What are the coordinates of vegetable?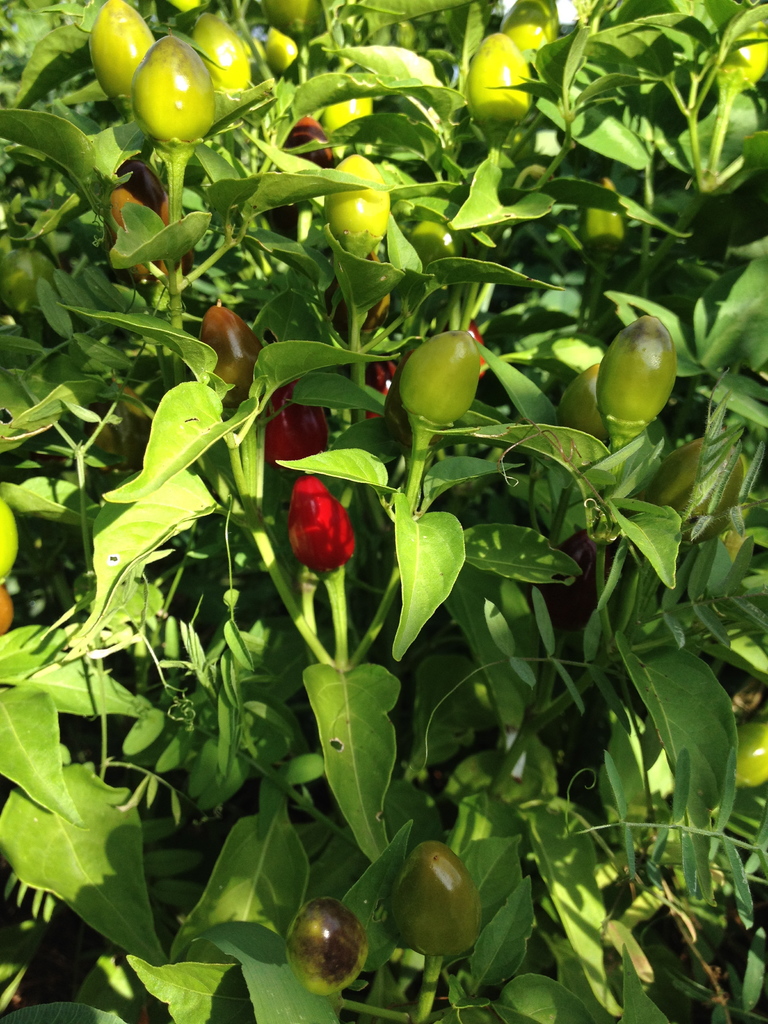
<box>292,481,358,572</box>.
